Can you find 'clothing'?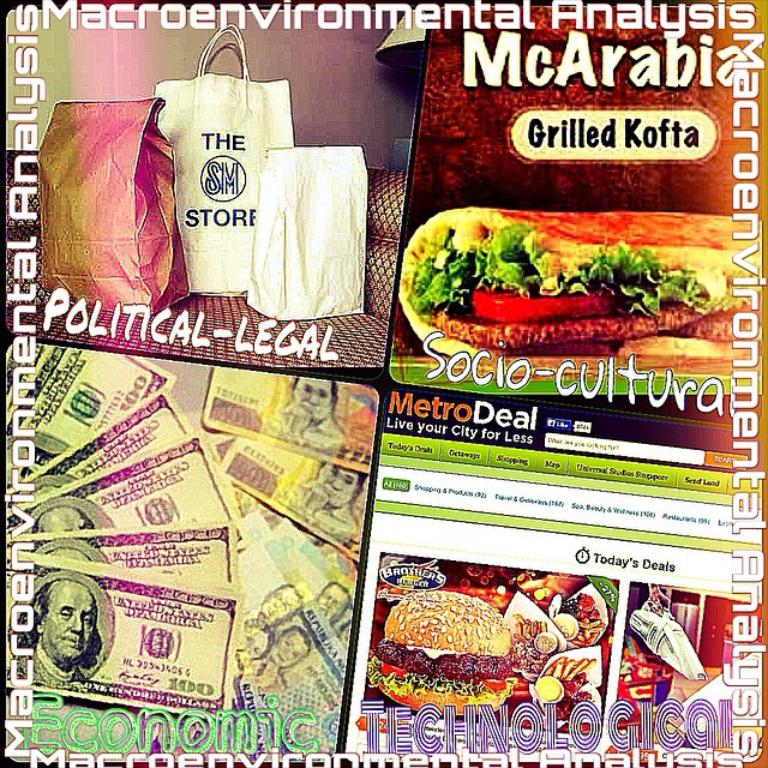
Yes, bounding box: [x1=17, y1=641, x2=85, y2=685].
